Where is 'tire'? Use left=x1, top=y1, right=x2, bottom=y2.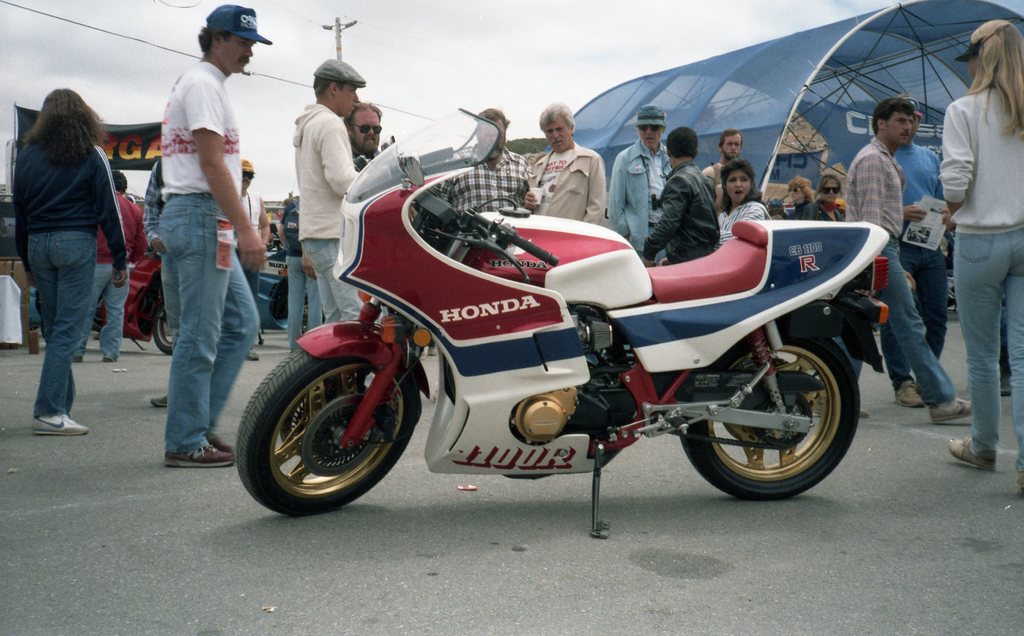
left=677, top=318, right=861, bottom=499.
